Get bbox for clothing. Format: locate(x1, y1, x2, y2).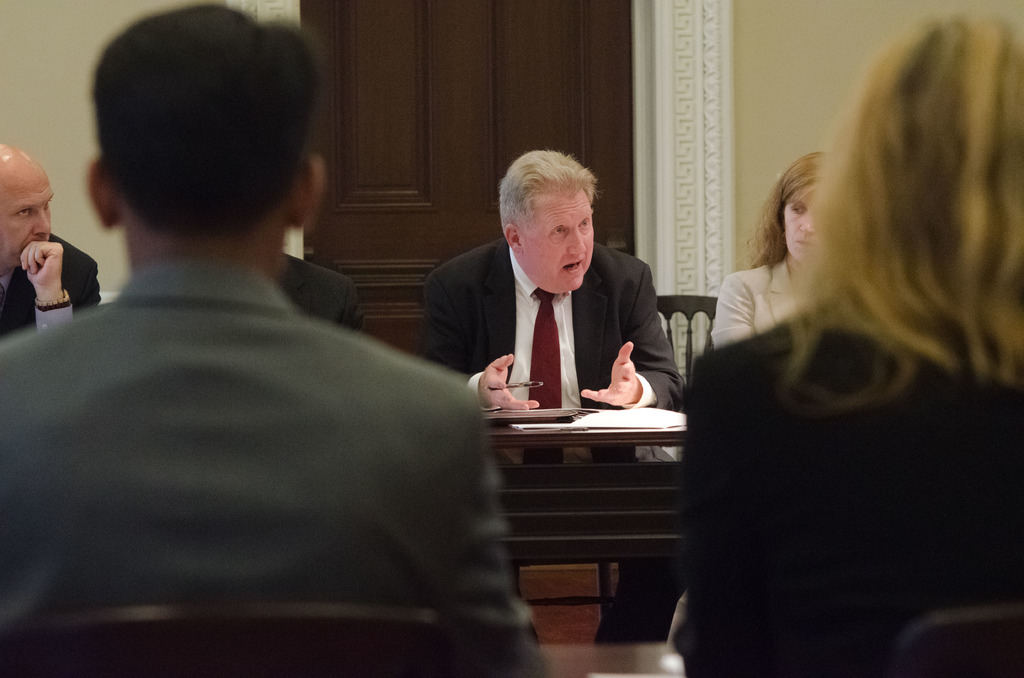
locate(423, 234, 691, 651).
